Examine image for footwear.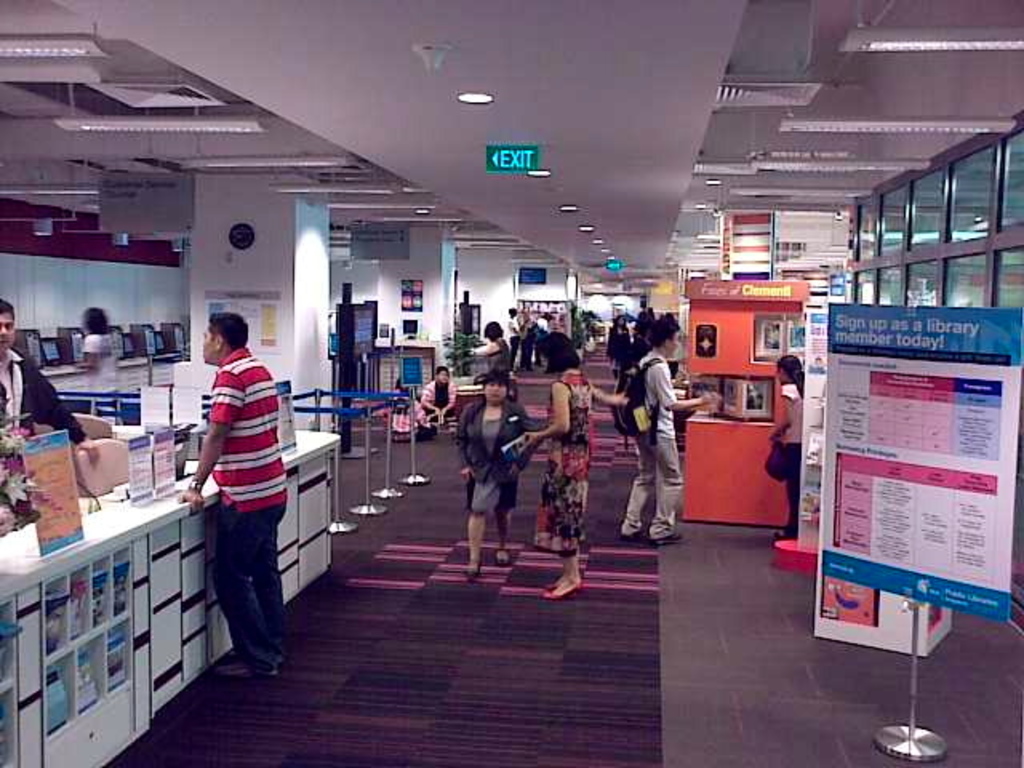
Examination result: (216, 659, 277, 677).
